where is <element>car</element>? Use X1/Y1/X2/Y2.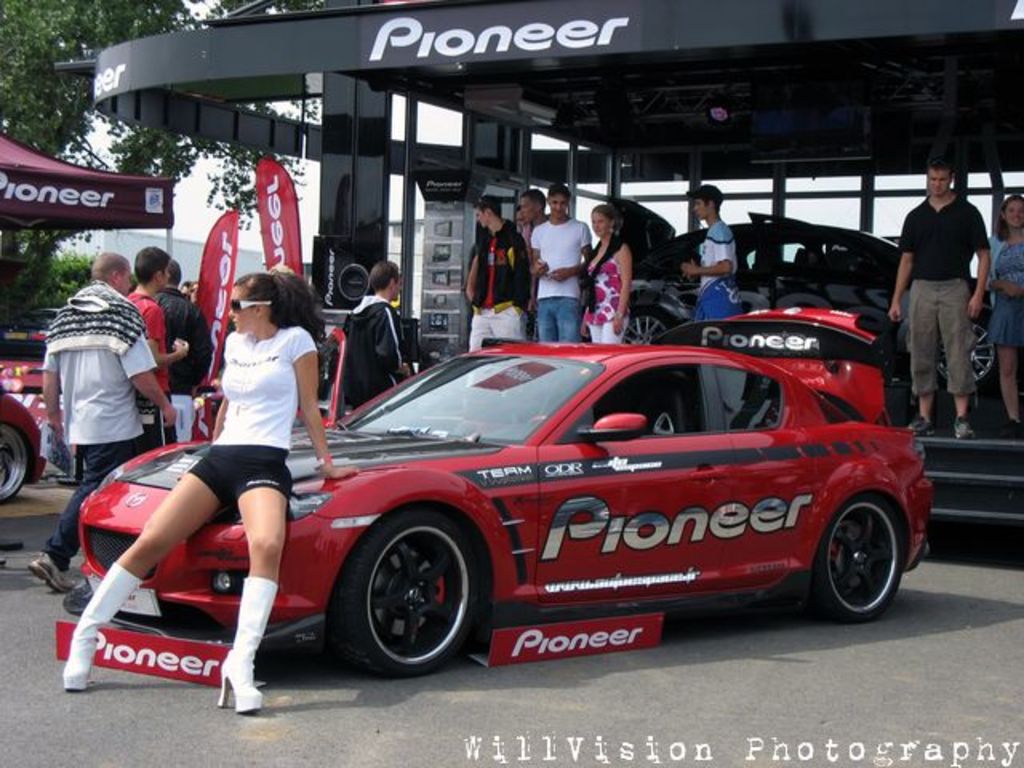
0/366/46/517.
